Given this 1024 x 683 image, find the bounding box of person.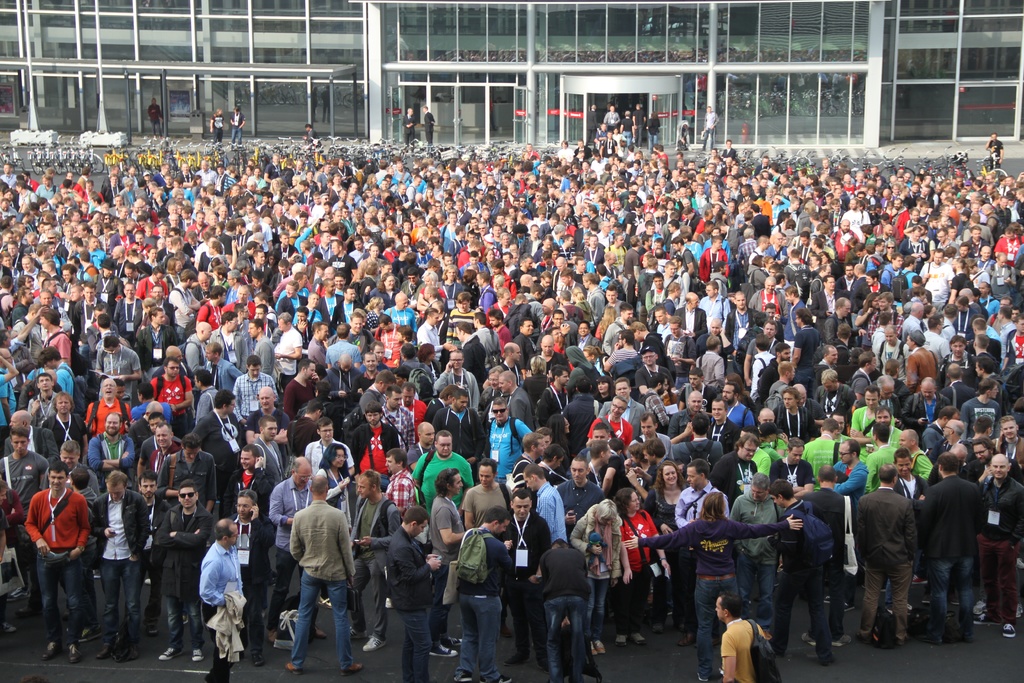
193 518 240 682.
